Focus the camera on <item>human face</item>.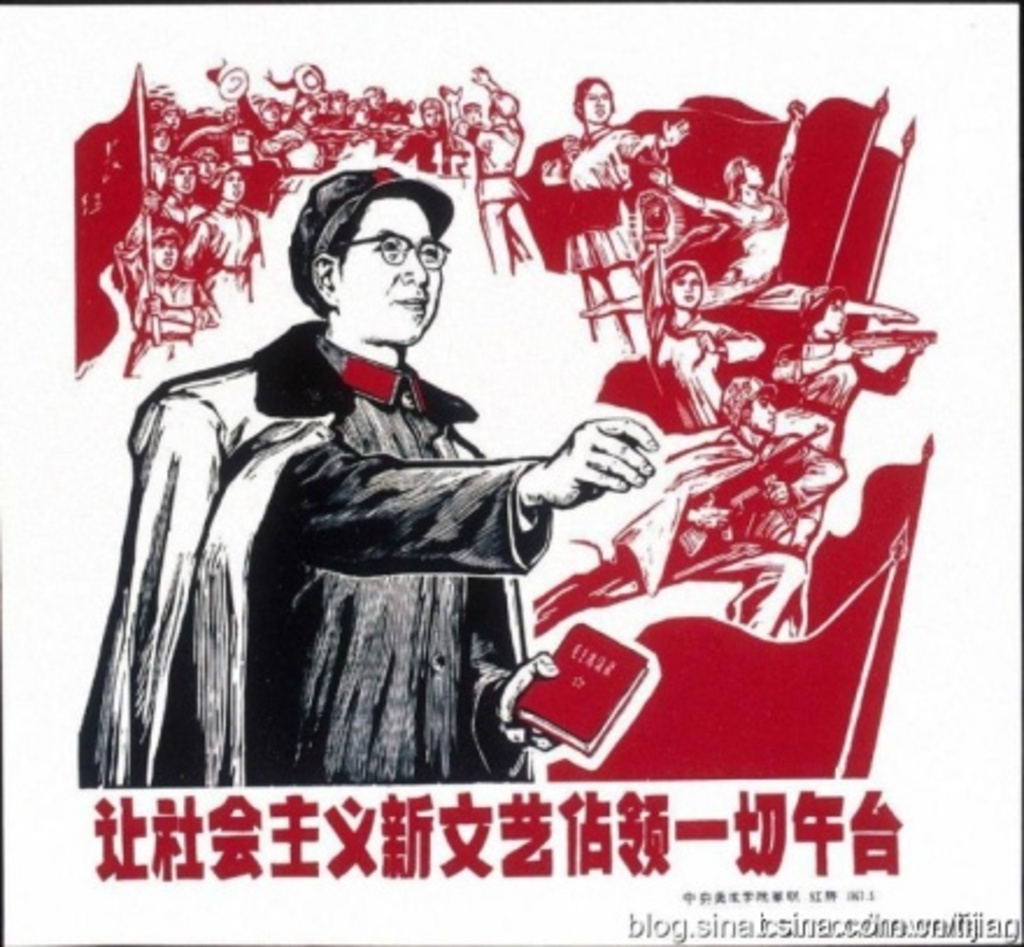
Focus region: 337, 195, 445, 349.
